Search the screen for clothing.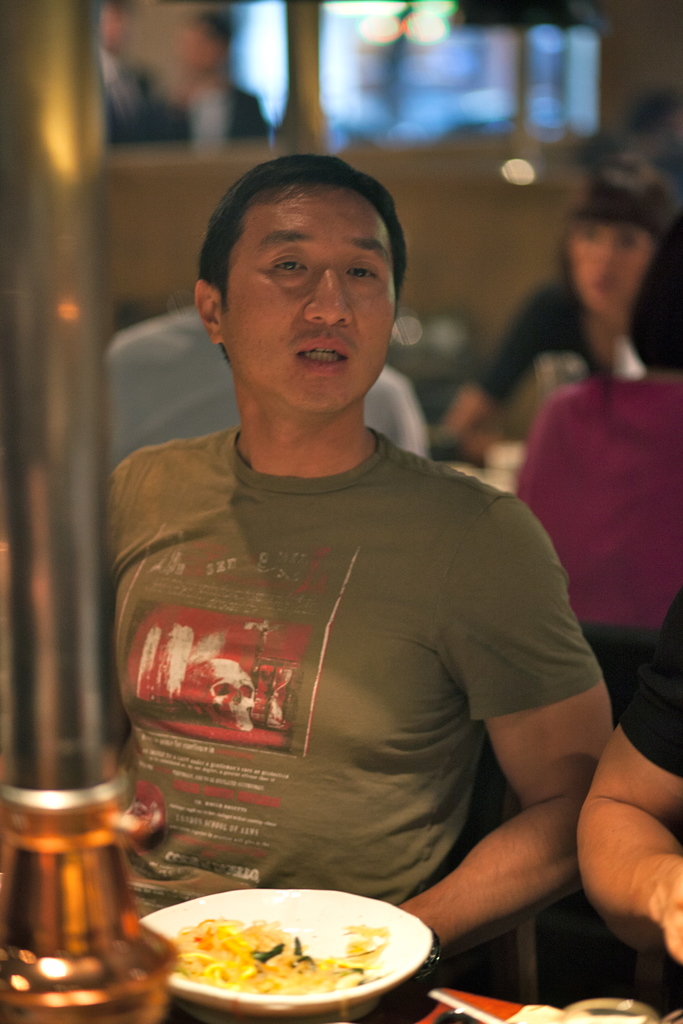
Found at locate(101, 300, 434, 456).
